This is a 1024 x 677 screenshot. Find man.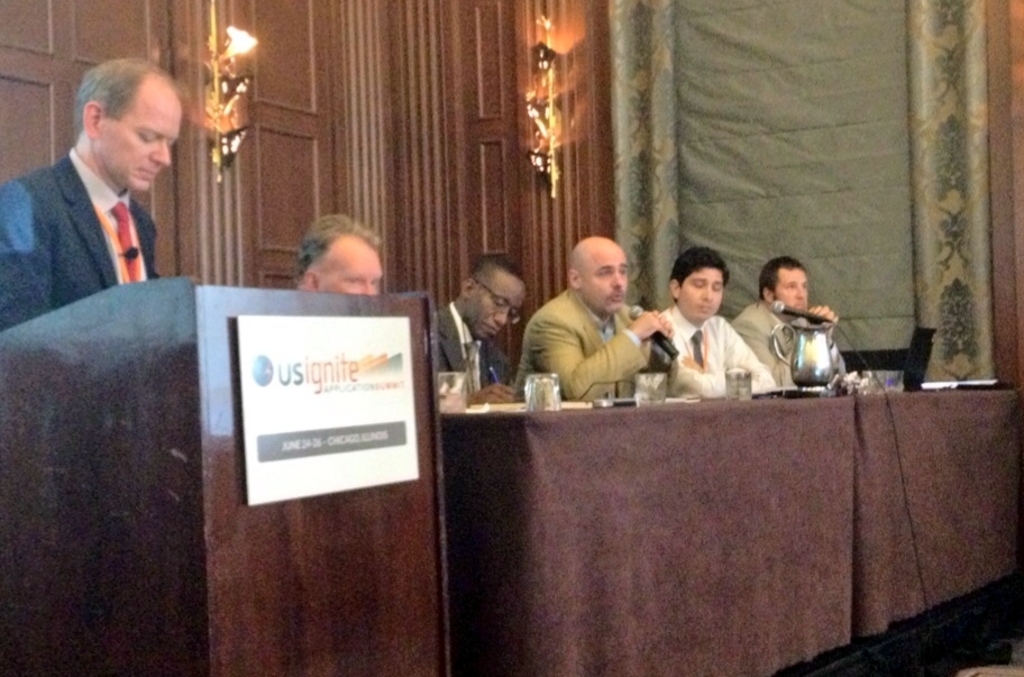
Bounding box: {"left": 433, "top": 254, "right": 528, "bottom": 406}.
